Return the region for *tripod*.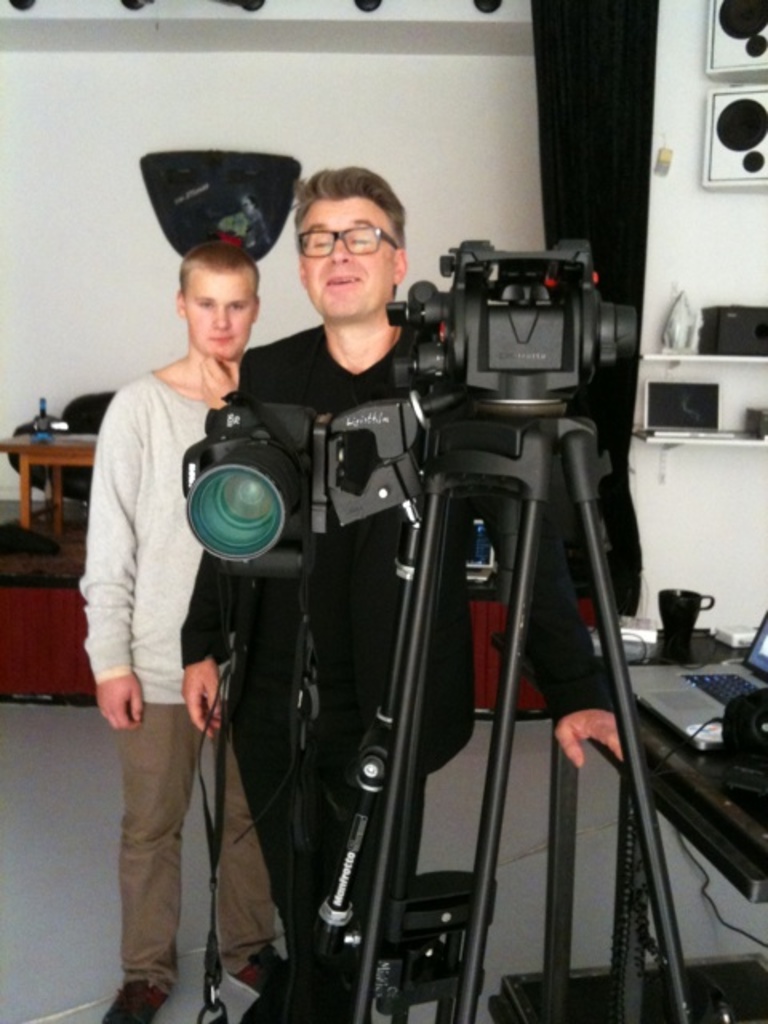
left=282, top=392, right=682, bottom=1022.
